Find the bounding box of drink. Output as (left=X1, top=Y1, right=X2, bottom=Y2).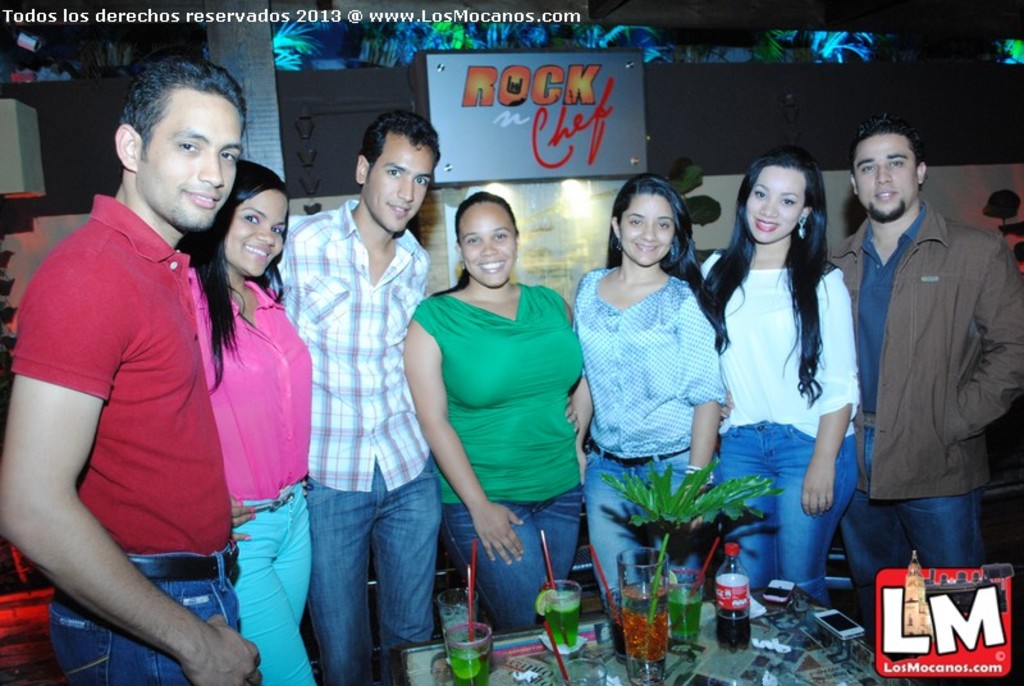
(left=609, top=622, right=626, bottom=655).
